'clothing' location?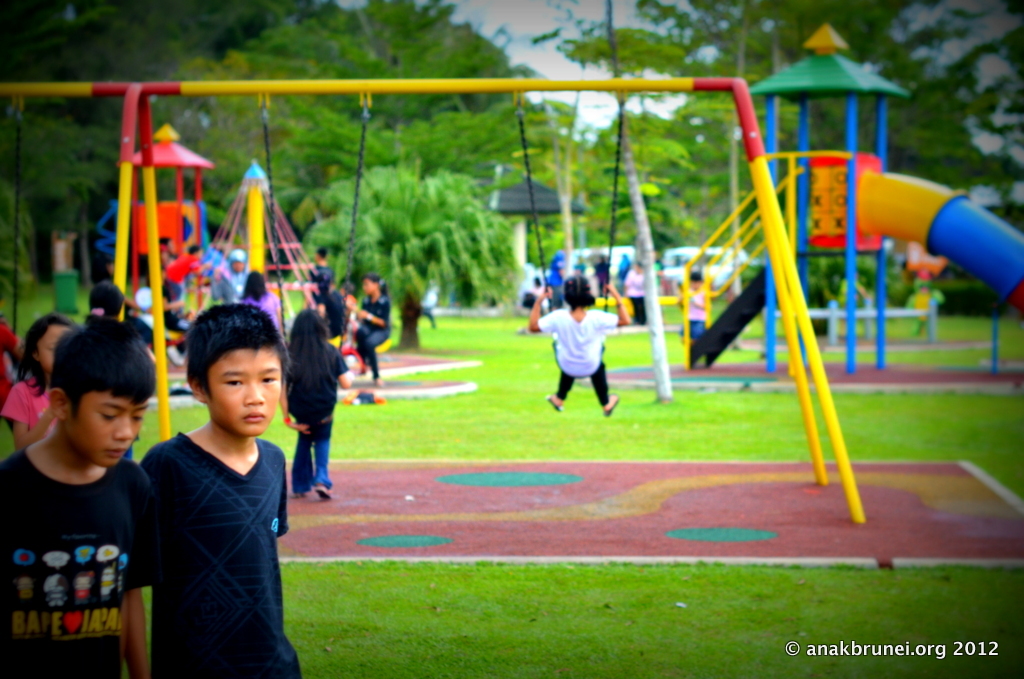
[149,437,313,678]
